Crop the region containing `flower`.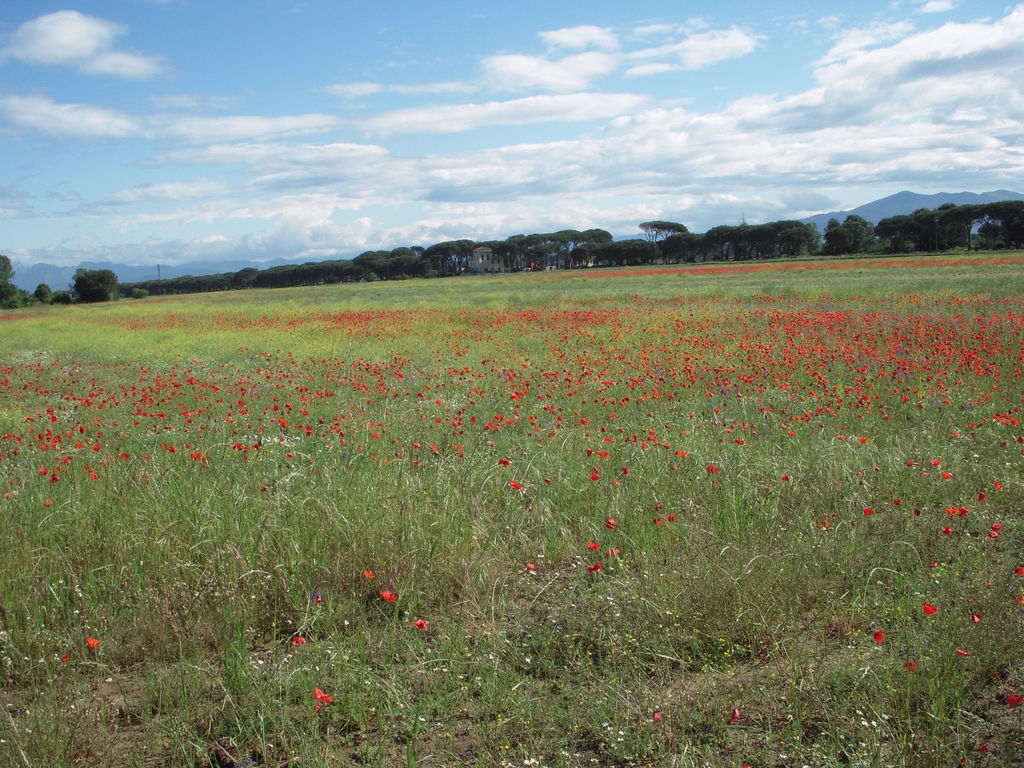
Crop region: 872, 624, 888, 652.
